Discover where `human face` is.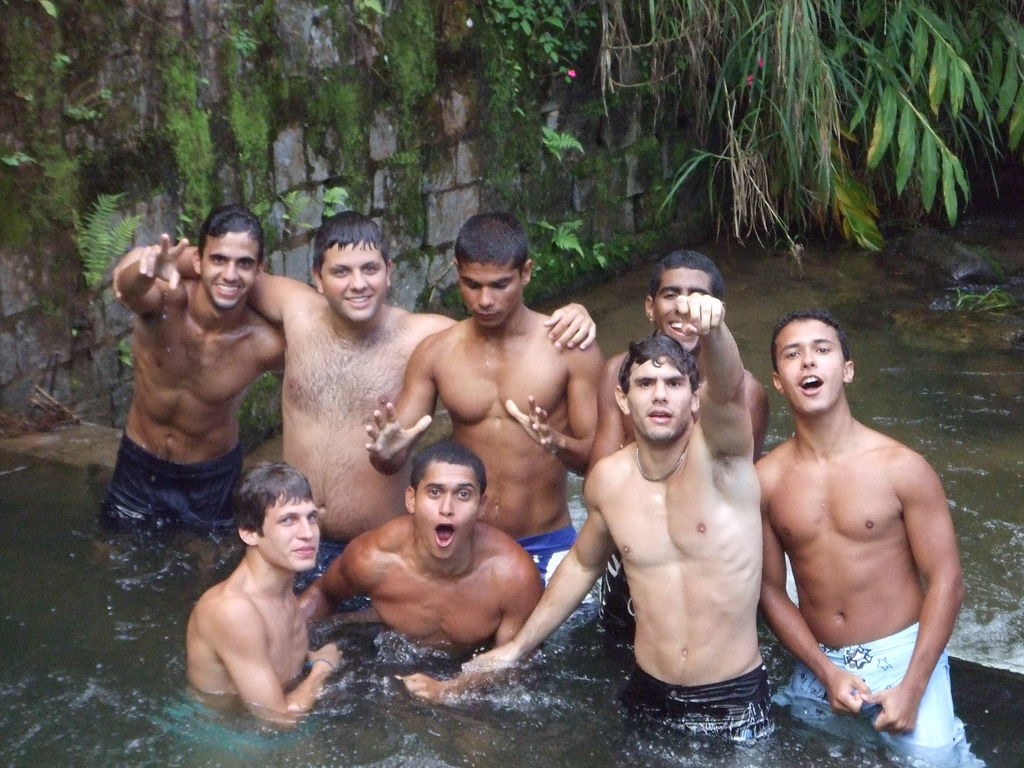
Discovered at 460,262,521,330.
